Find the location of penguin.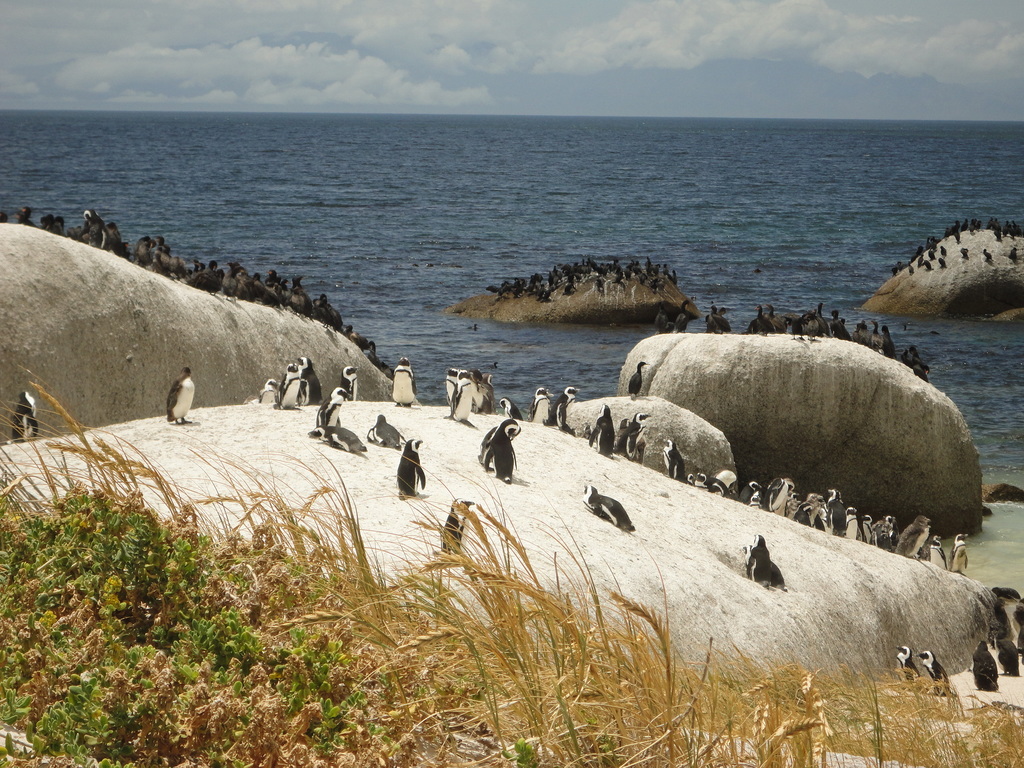
Location: rect(301, 355, 319, 404).
